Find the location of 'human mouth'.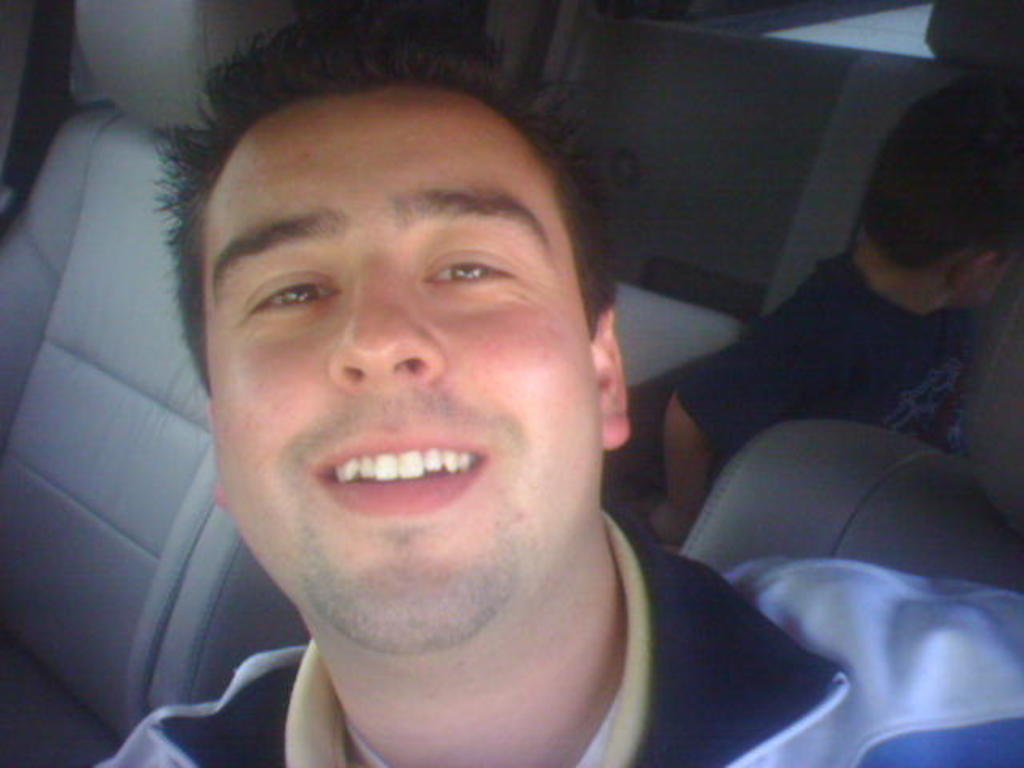
Location: {"x1": 312, "y1": 434, "x2": 490, "y2": 515}.
